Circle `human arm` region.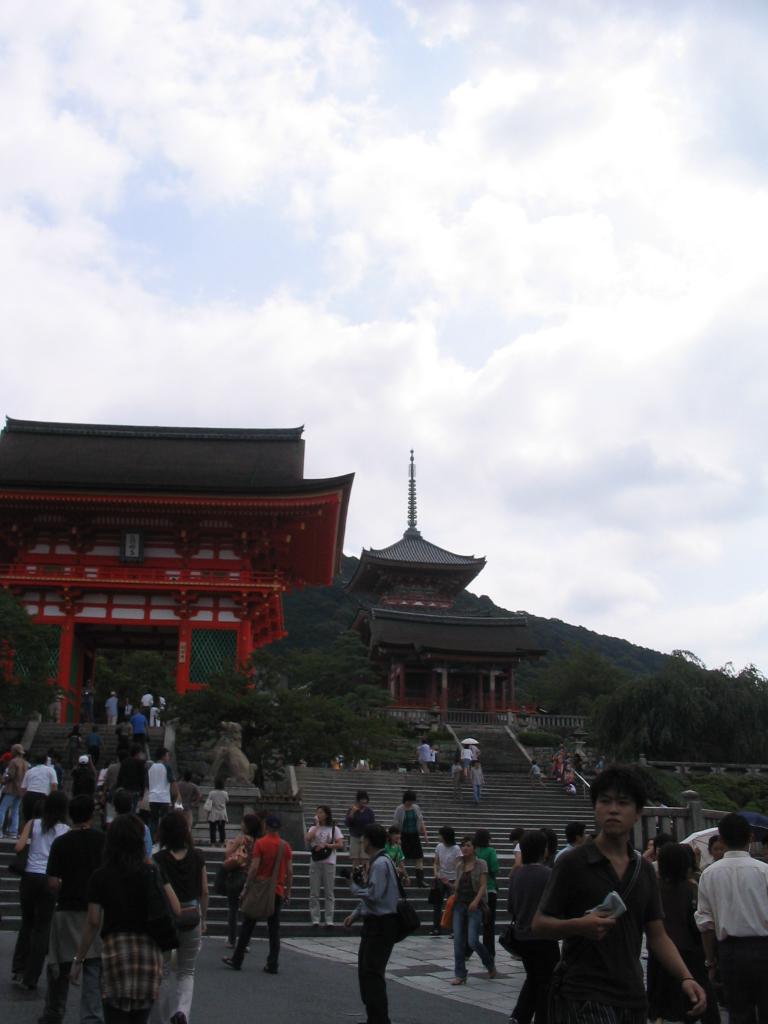
Region: left=396, top=815, right=408, bottom=836.
